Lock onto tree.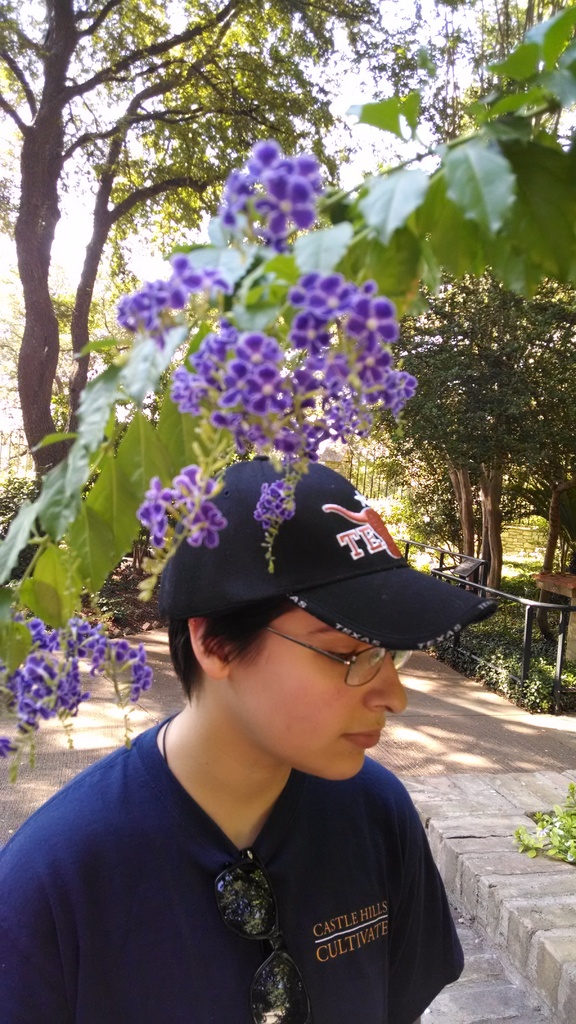
Locked: {"left": 0, "top": 0, "right": 387, "bottom": 540}.
